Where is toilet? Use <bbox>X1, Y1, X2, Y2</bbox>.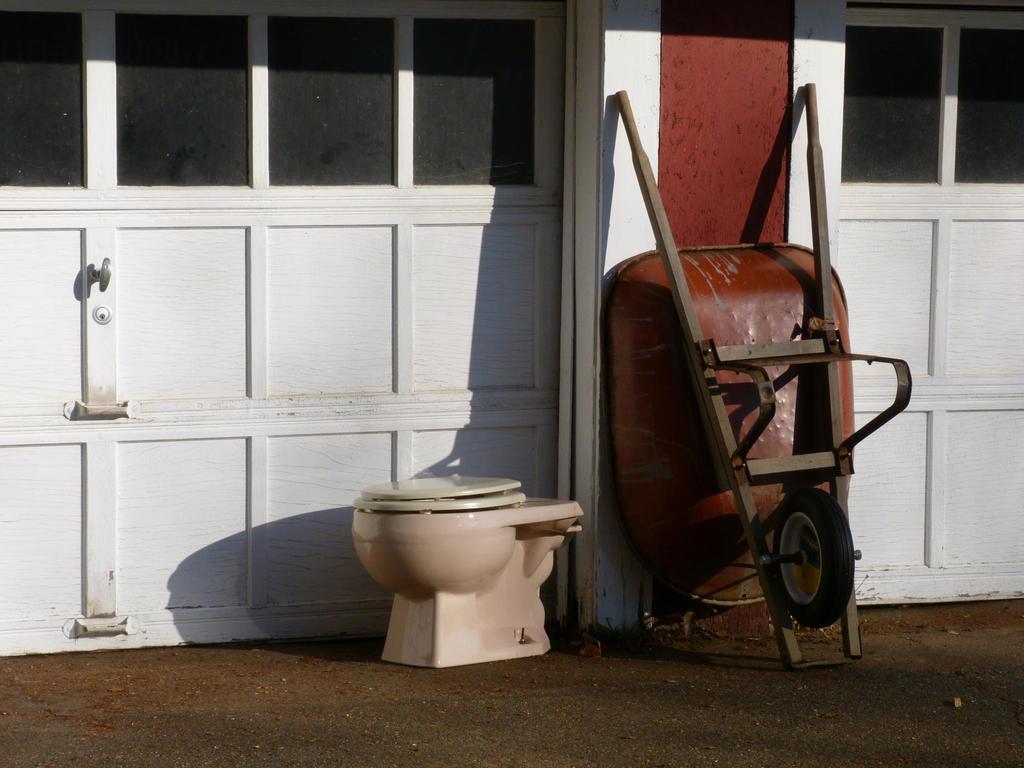
<bbox>351, 471, 615, 672</bbox>.
